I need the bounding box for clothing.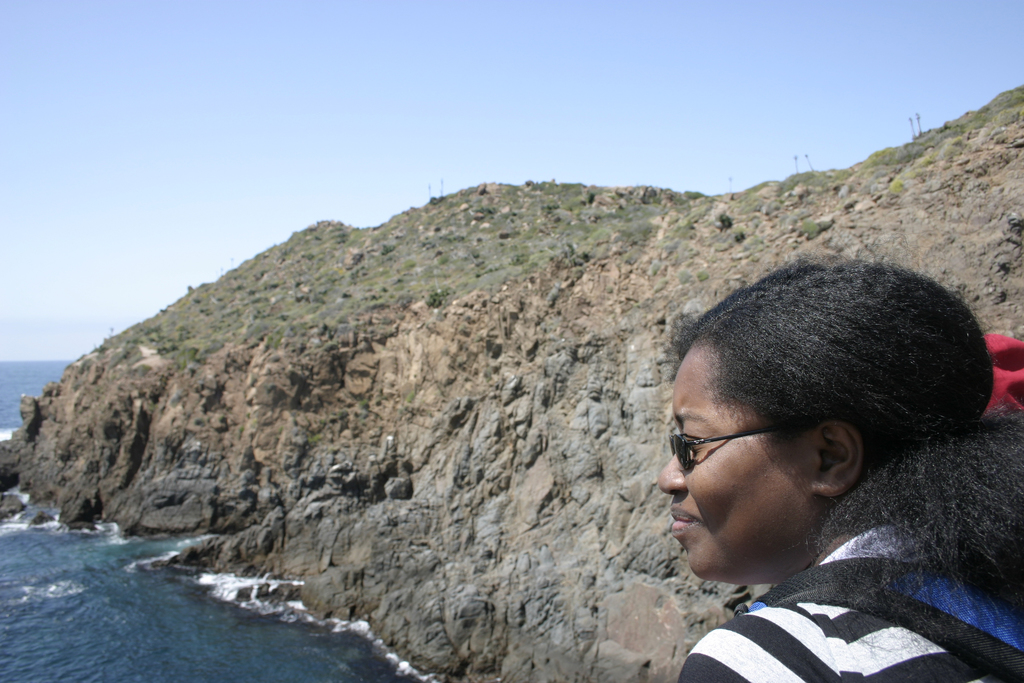
Here it is: l=657, t=542, r=981, b=670.
